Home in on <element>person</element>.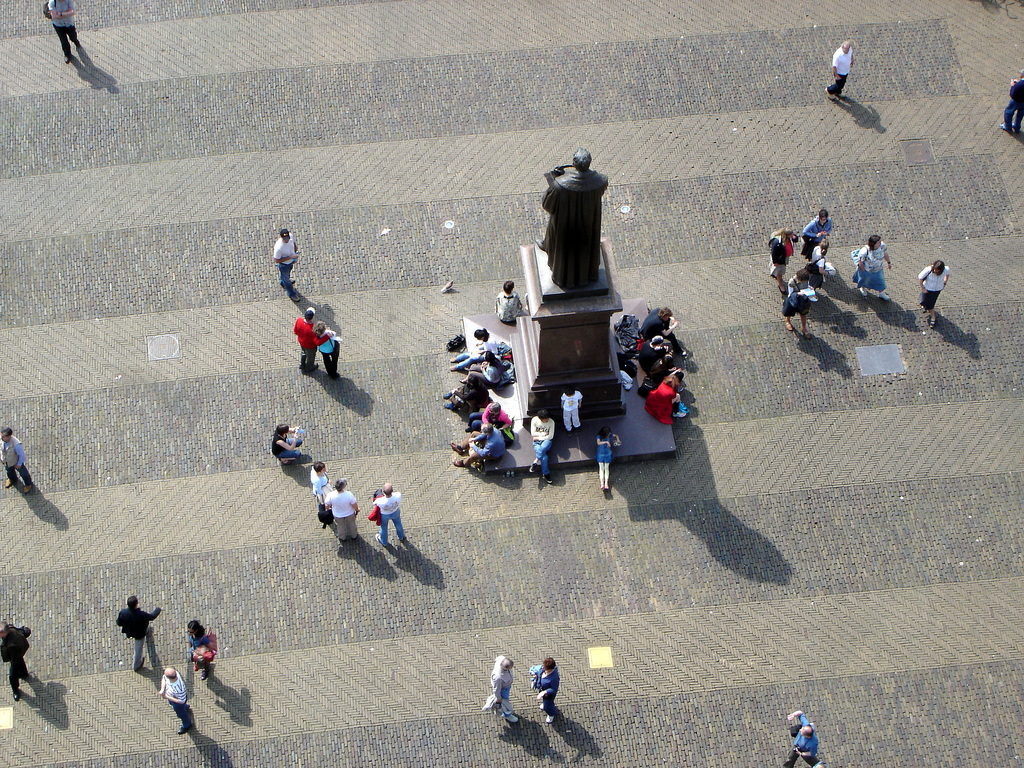
Homed in at [x1=0, y1=619, x2=36, y2=700].
